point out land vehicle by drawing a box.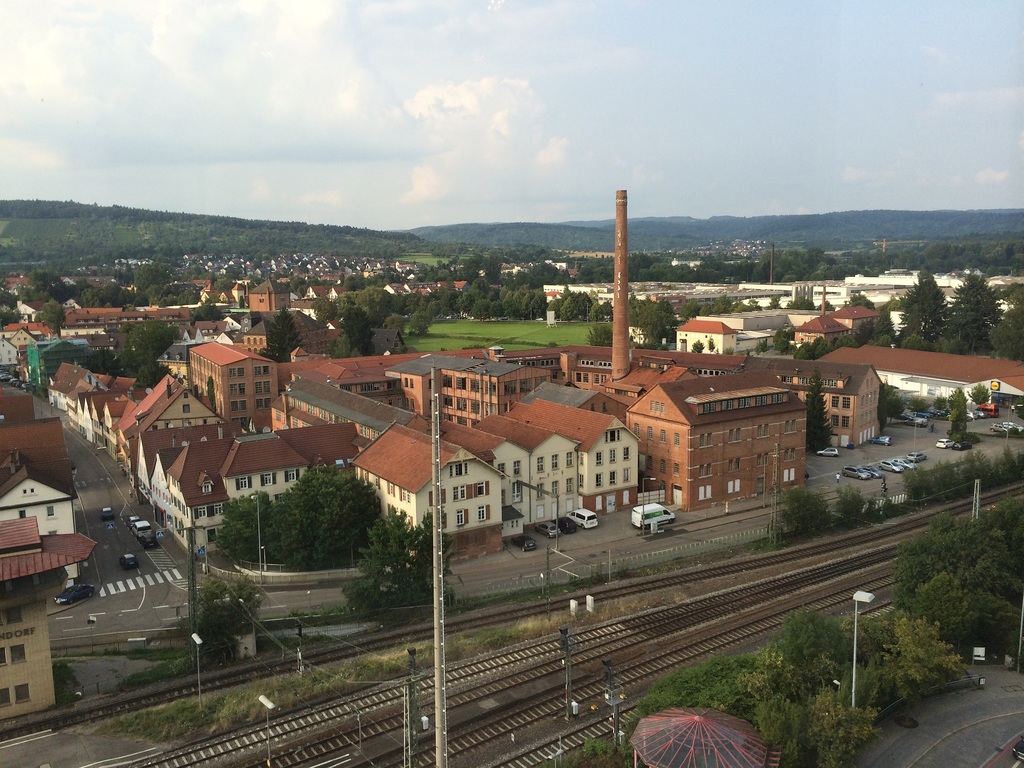
<region>633, 499, 678, 525</region>.
